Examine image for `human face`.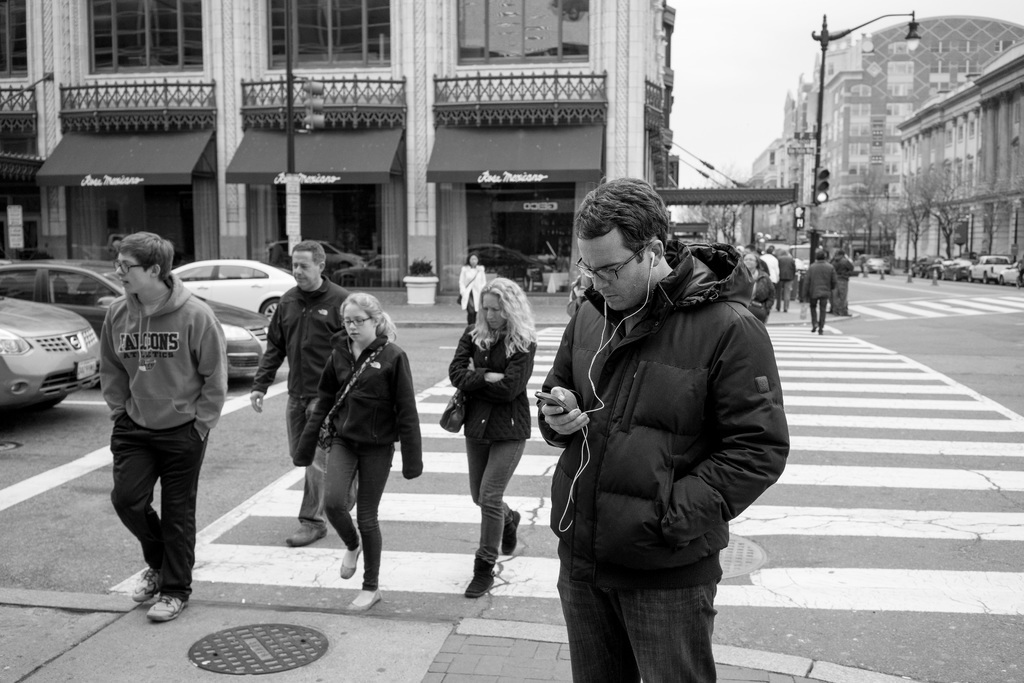
Examination result: Rect(339, 305, 372, 344).
